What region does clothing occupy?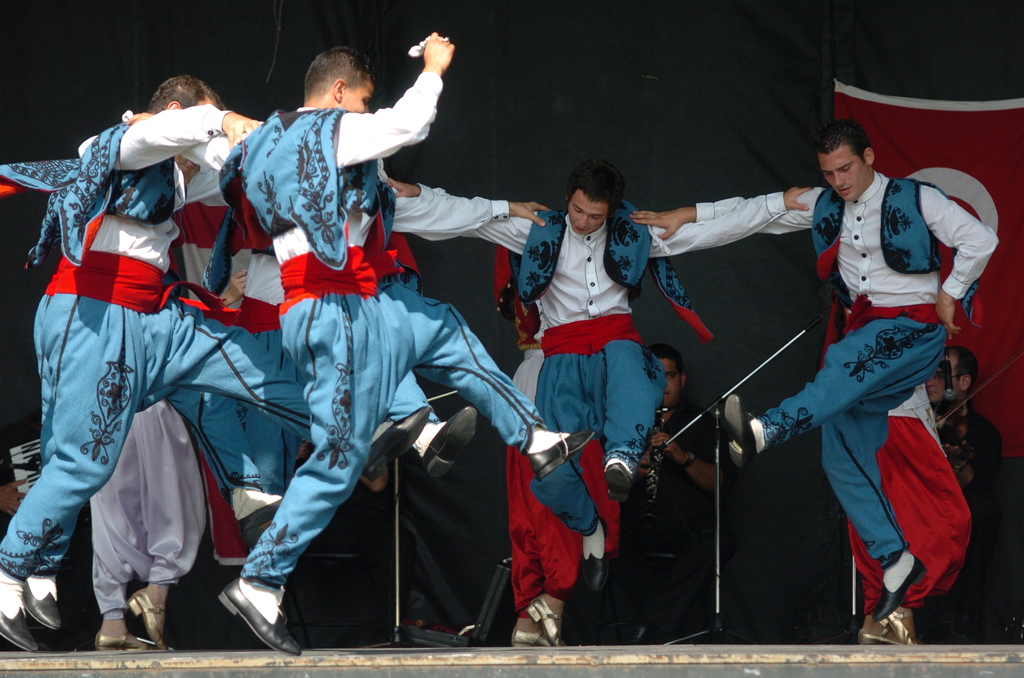
0 101 220 576.
